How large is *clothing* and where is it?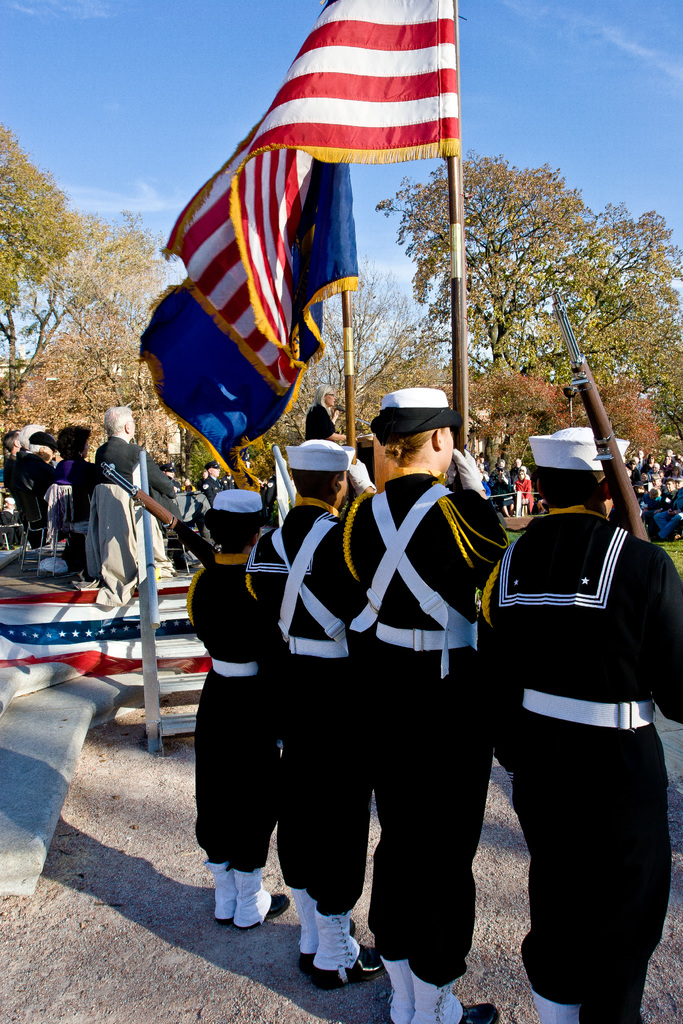
Bounding box: 189/550/287/879.
